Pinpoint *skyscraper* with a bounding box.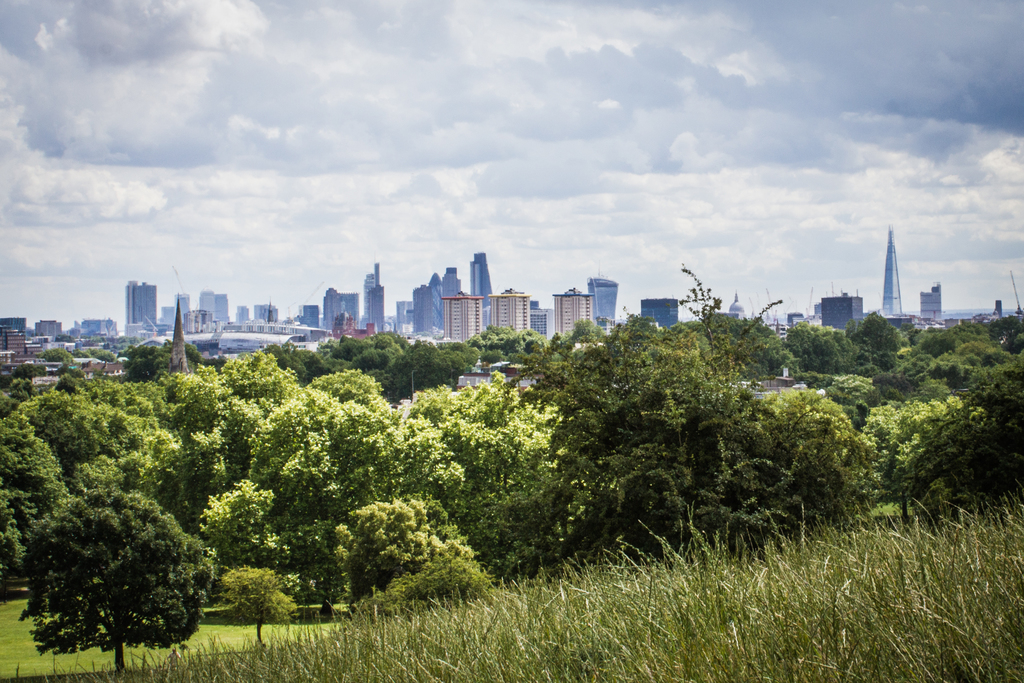
bbox=(820, 289, 870, 338).
